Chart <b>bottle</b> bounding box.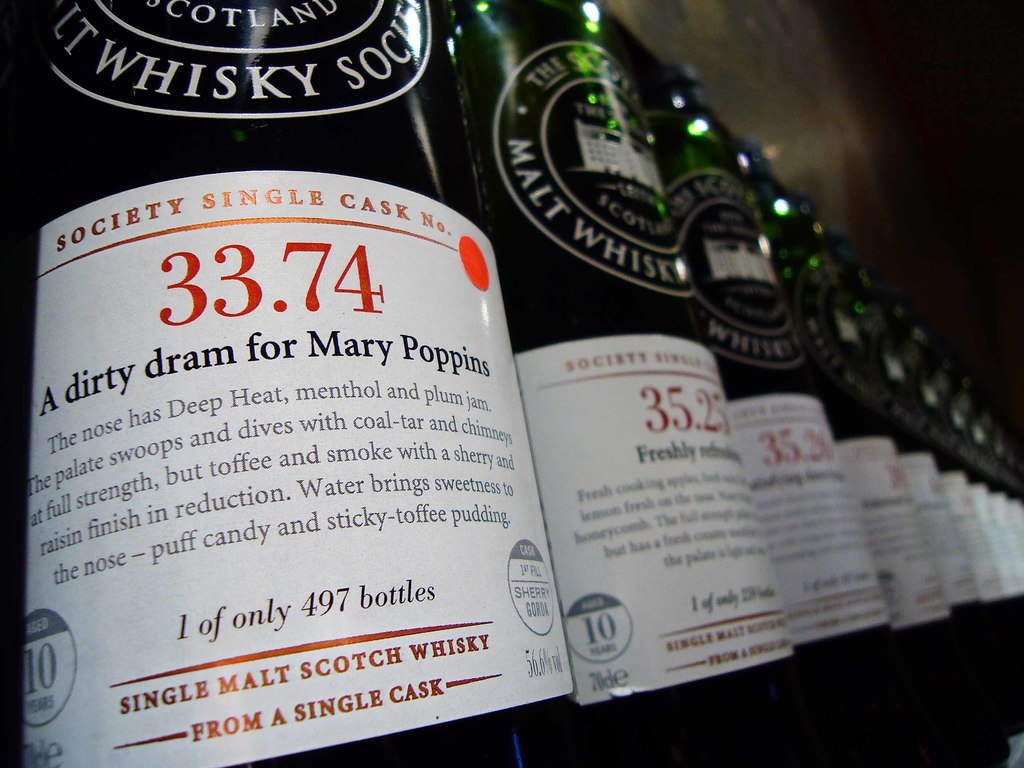
Charted: bbox(849, 261, 1023, 577).
